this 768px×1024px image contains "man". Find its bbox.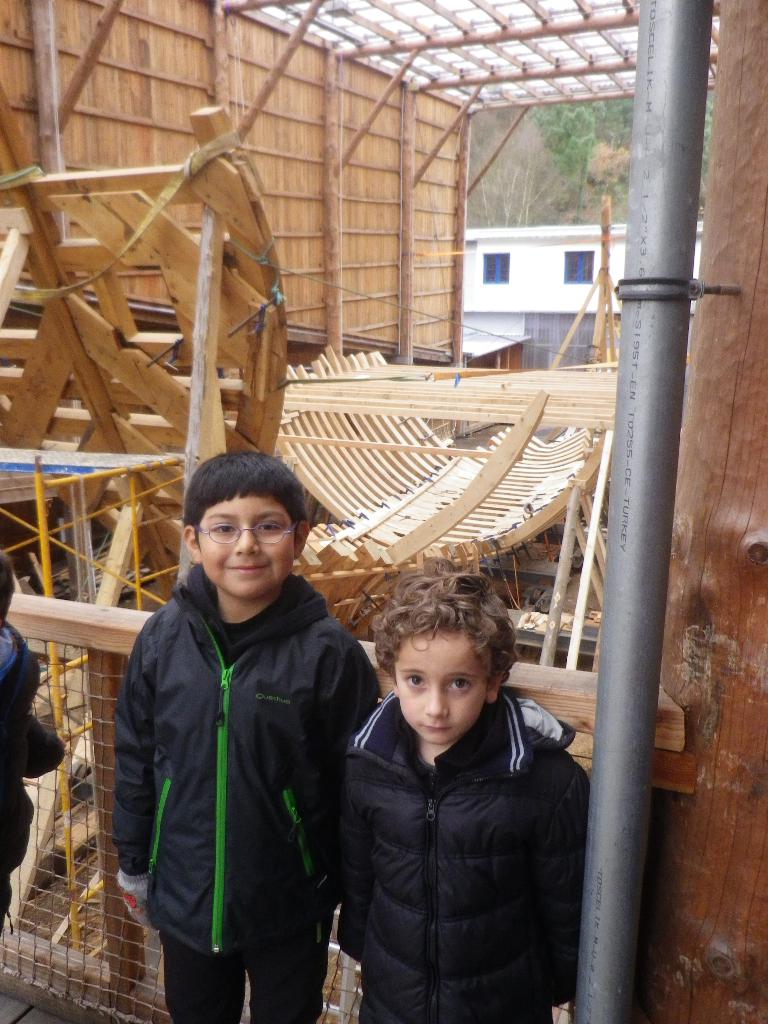
box(108, 427, 394, 1023).
